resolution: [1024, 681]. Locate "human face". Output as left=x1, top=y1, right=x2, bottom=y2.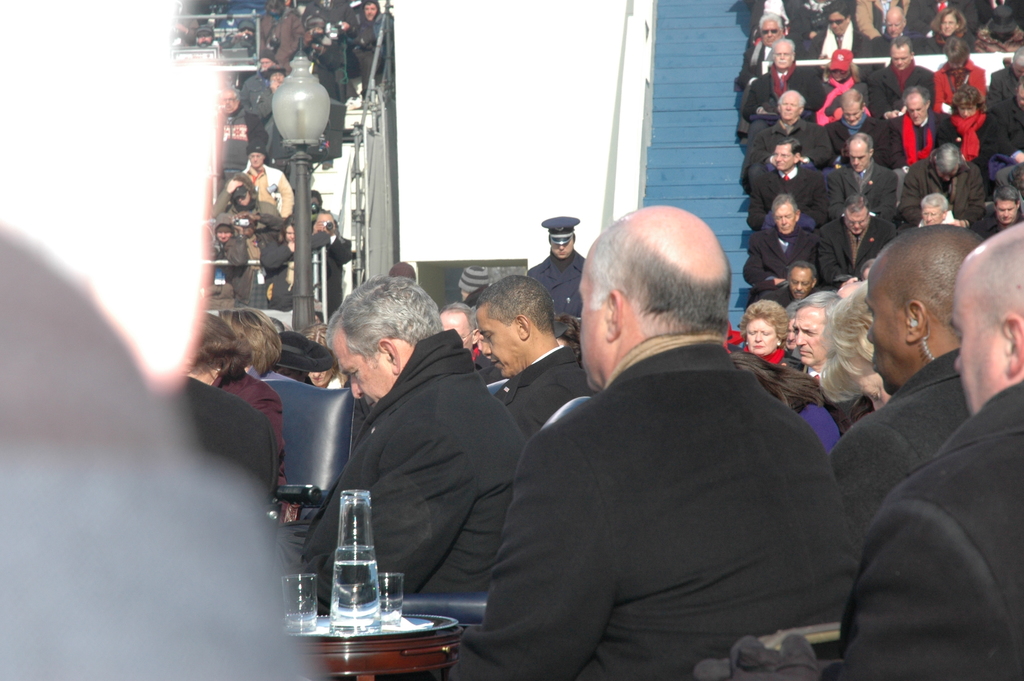
left=577, top=261, right=605, bottom=388.
